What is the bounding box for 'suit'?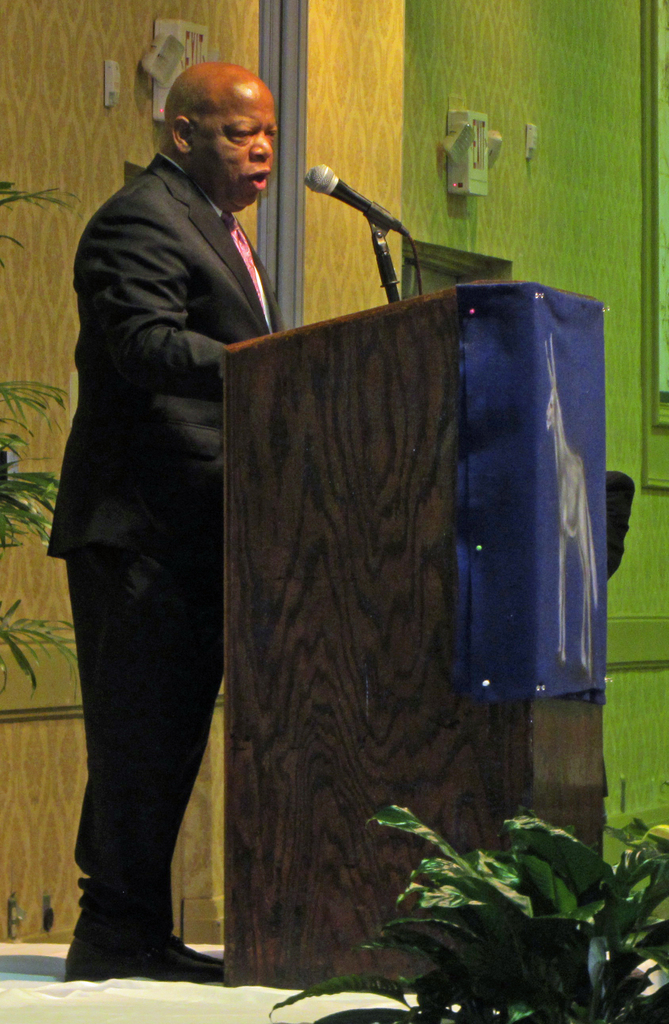
56/36/306/886.
